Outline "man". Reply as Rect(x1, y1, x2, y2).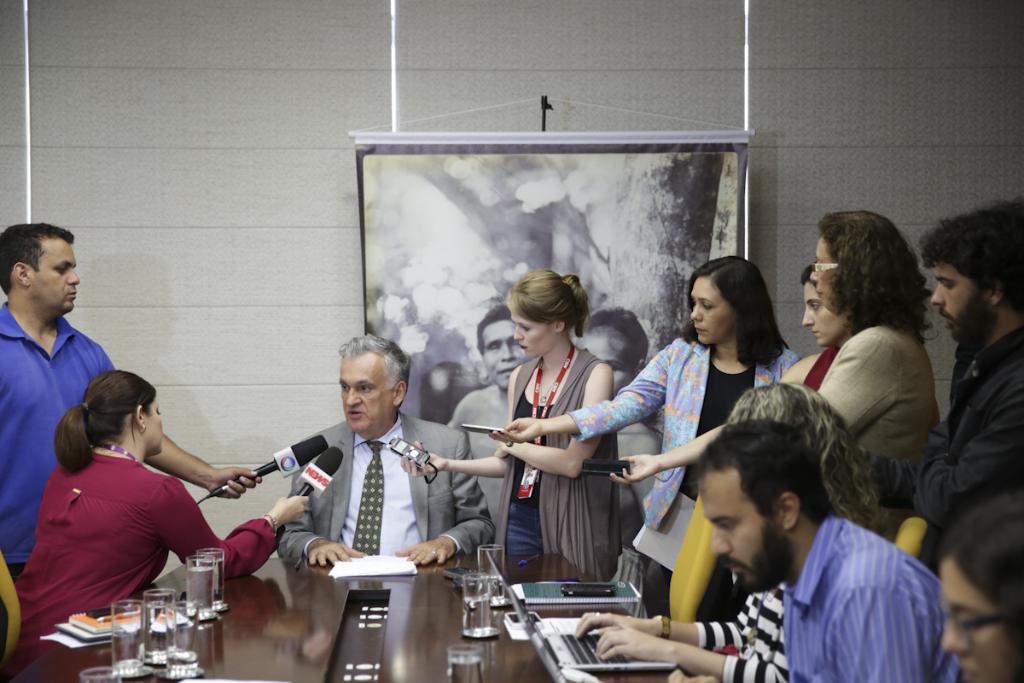
Rect(0, 220, 265, 579).
